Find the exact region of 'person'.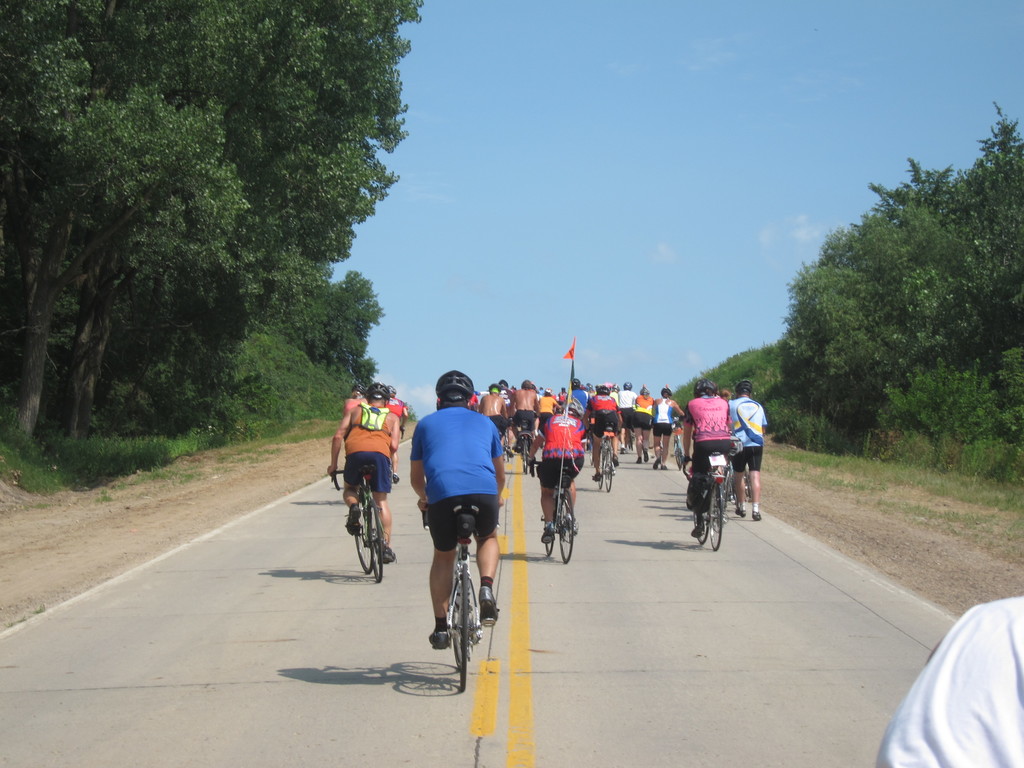
Exact region: (525, 392, 589, 549).
